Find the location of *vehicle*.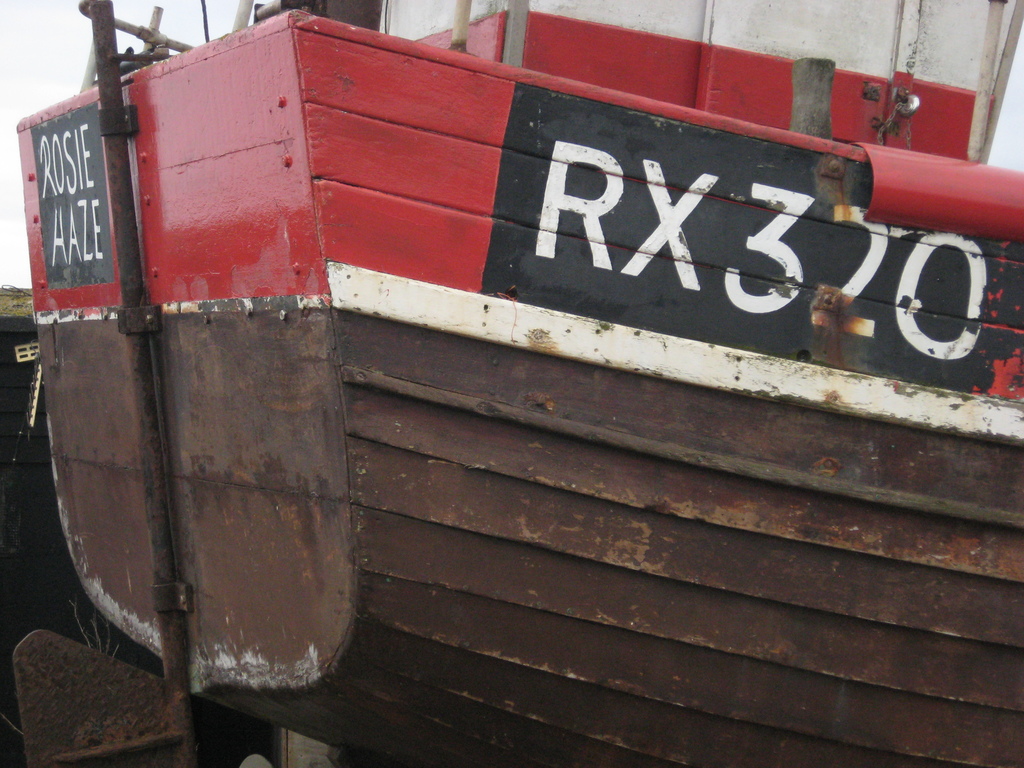
Location: bbox=[0, 12, 1011, 588].
